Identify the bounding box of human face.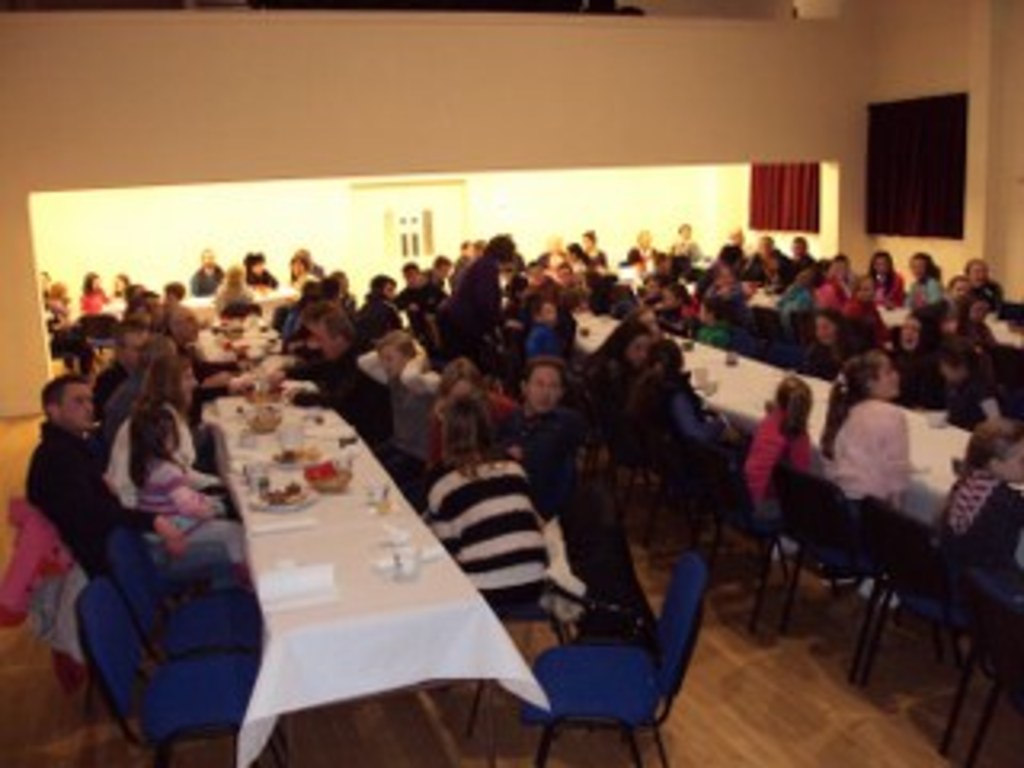
l=381, t=349, r=400, b=378.
